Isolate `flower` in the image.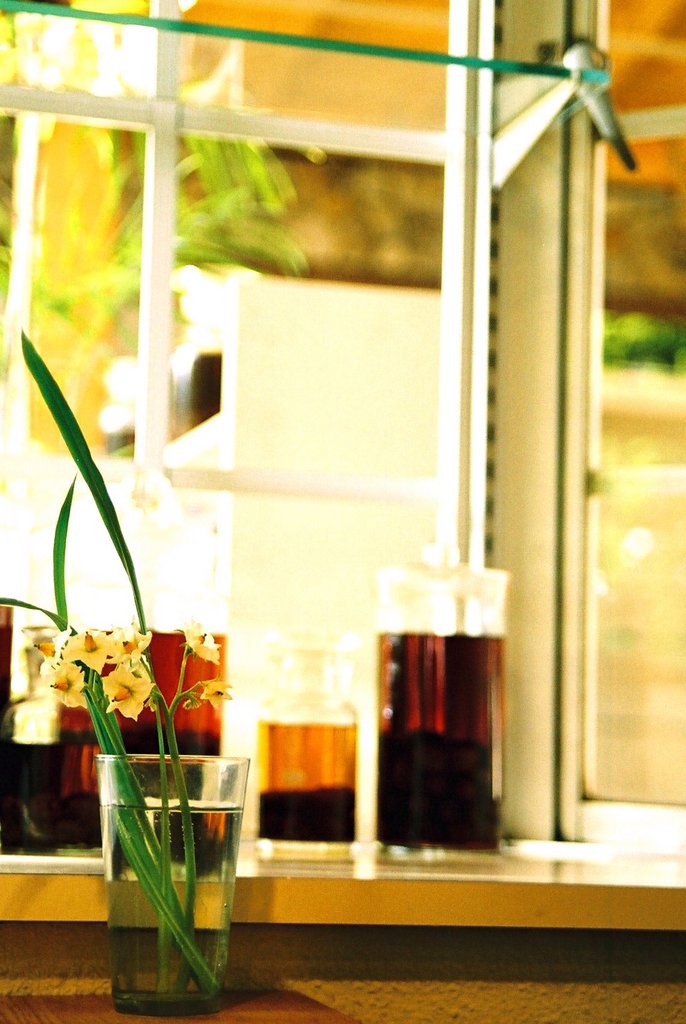
Isolated region: (left=90, top=662, right=162, bottom=719).
